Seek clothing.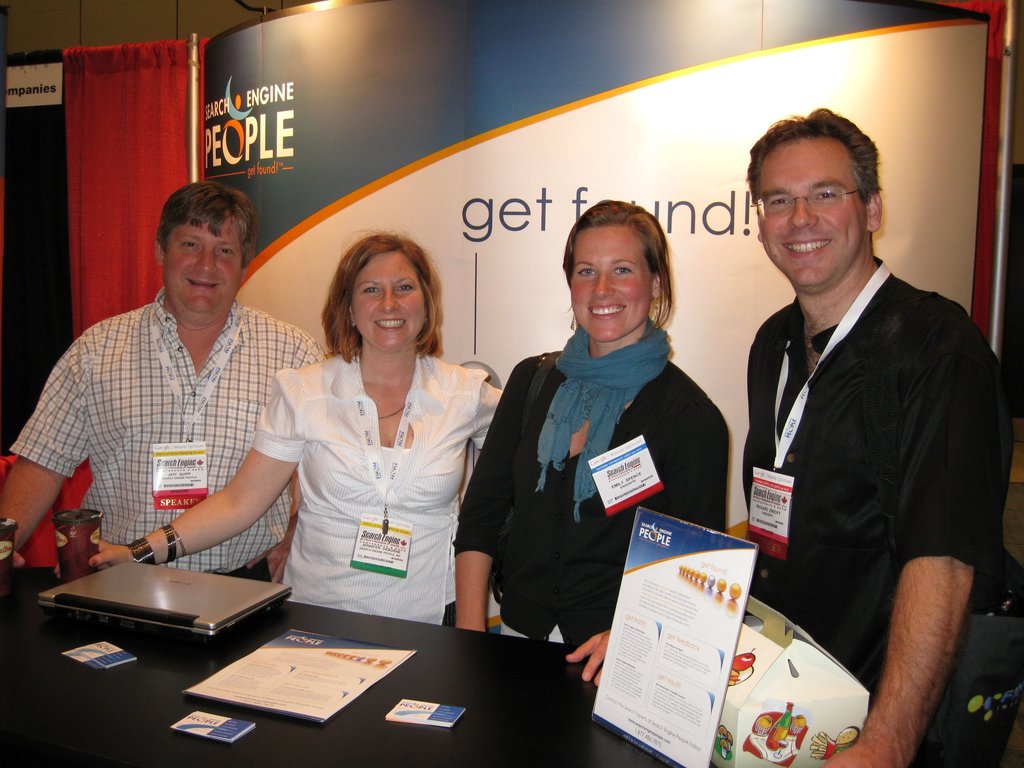
248, 346, 506, 628.
